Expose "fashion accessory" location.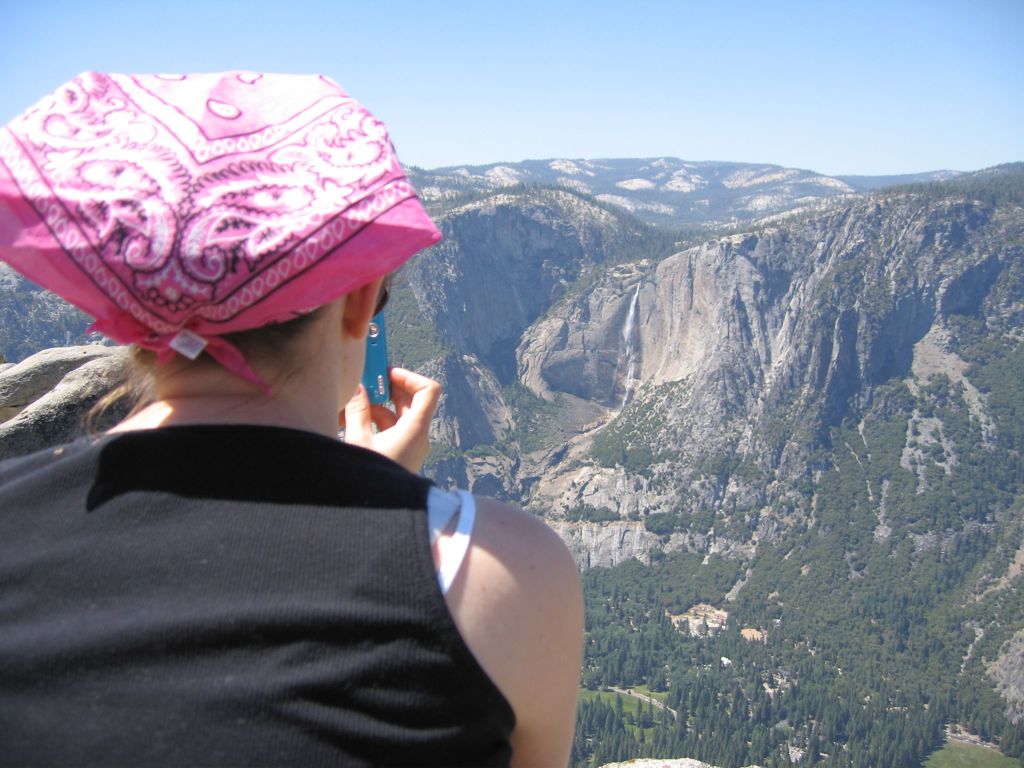
Exposed at x1=371, y1=317, x2=378, y2=339.
